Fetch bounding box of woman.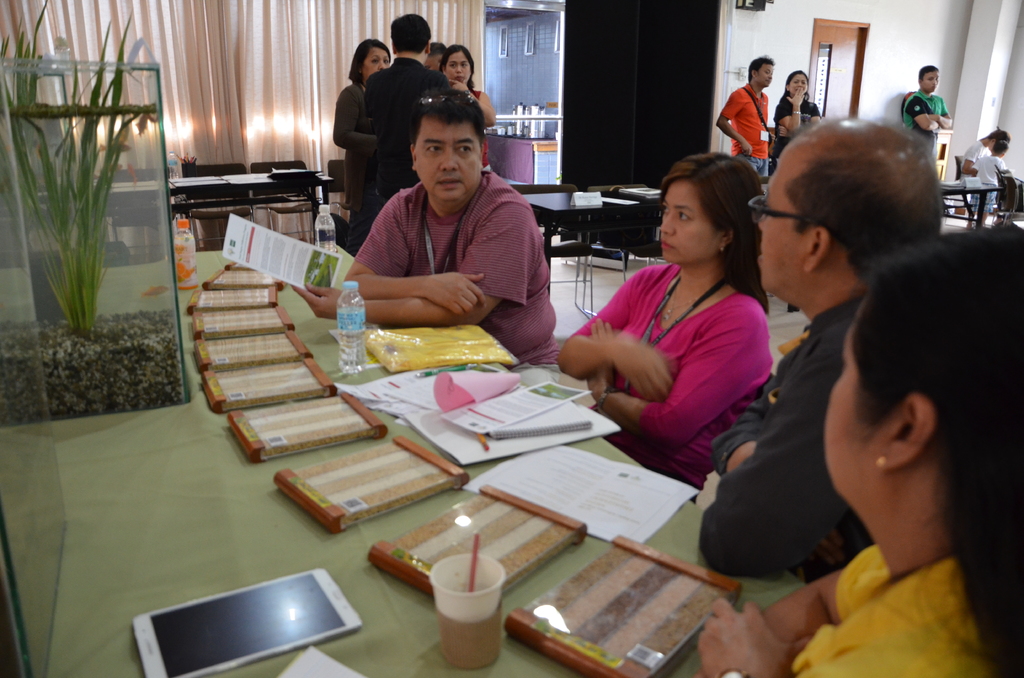
Bbox: 698:225:1023:677.
